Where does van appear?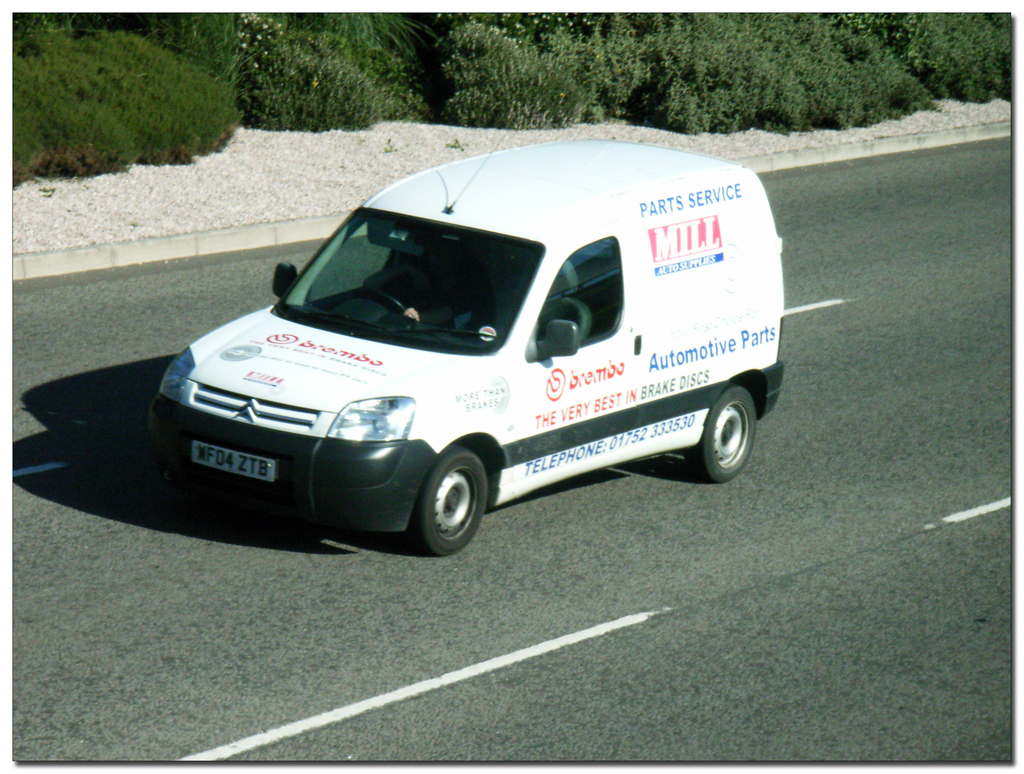
Appears at (145,129,785,558).
